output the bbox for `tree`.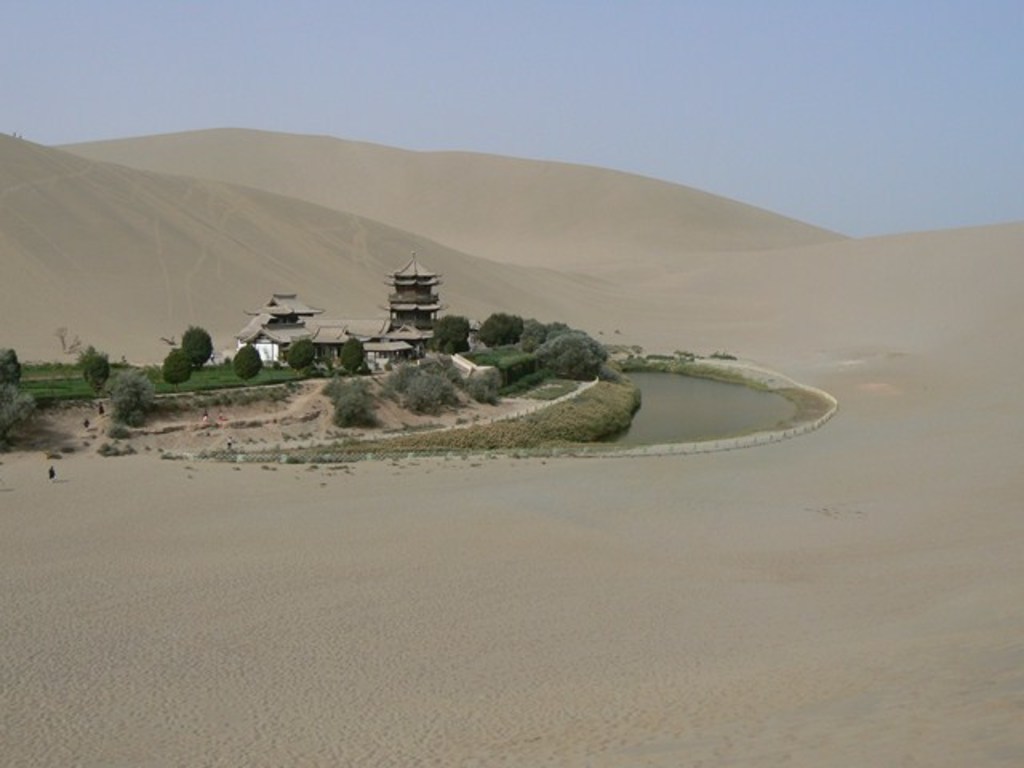
286,336,315,374.
